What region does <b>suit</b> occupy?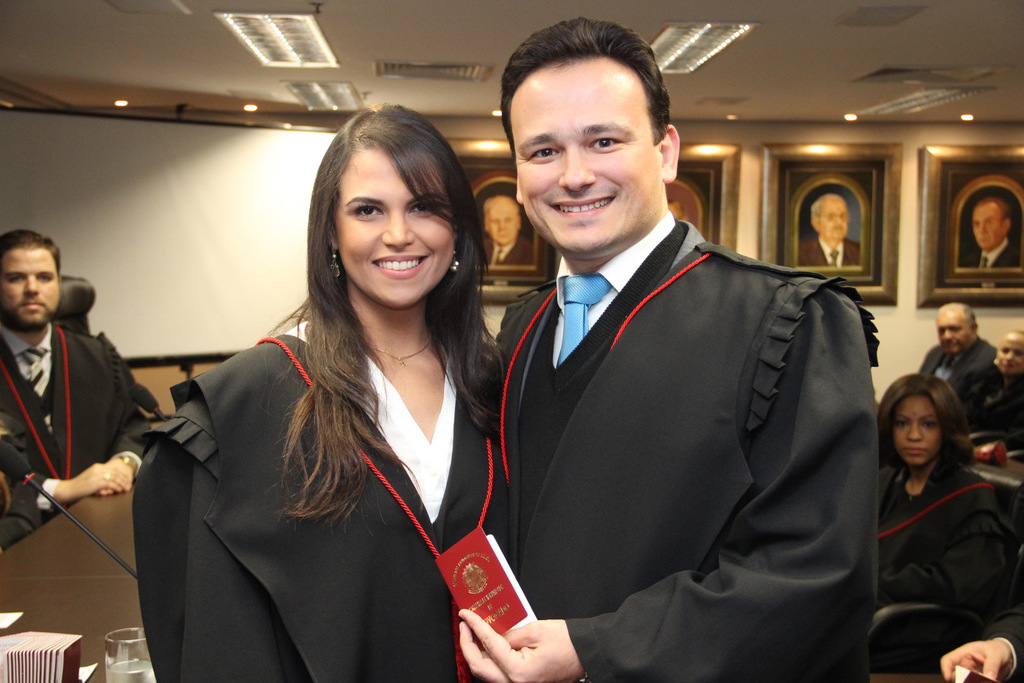
bbox(489, 216, 878, 682).
